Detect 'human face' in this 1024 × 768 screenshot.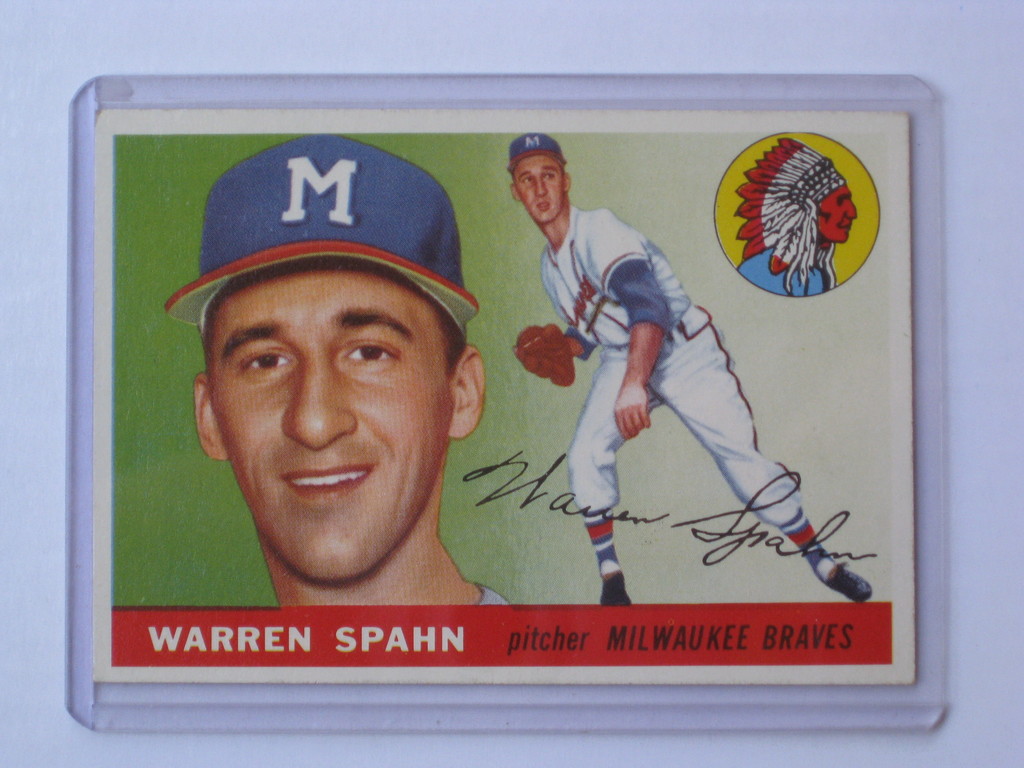
Detection: detection(200, 274, 455, 584).
